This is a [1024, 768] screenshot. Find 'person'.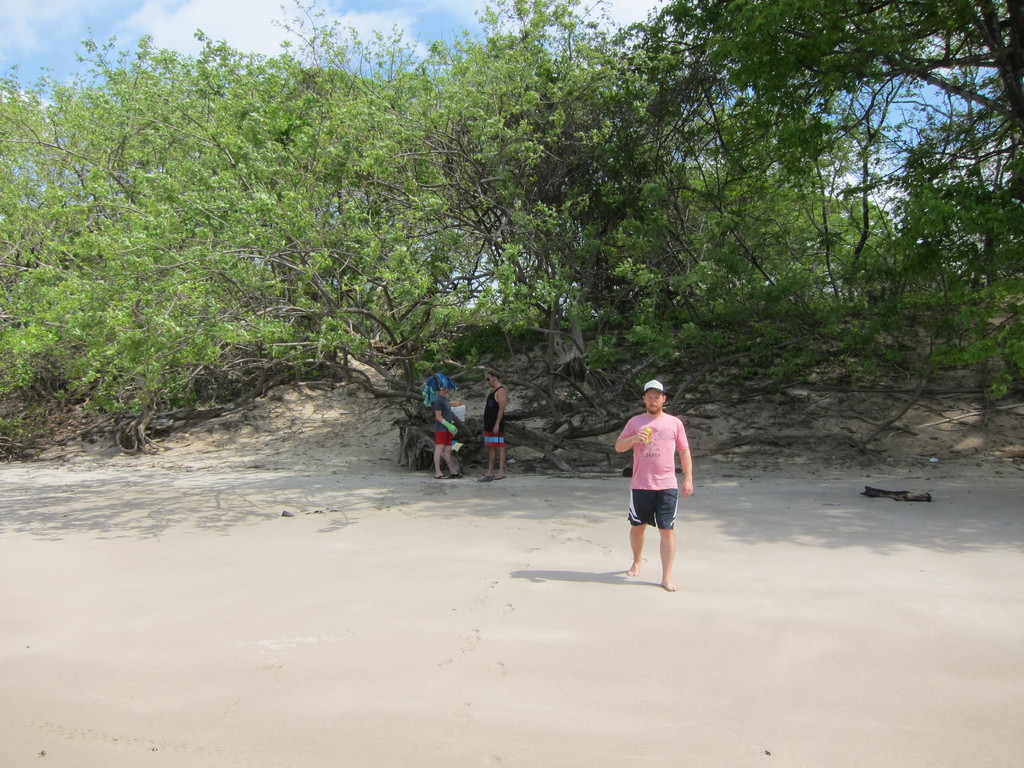
Bounding box: <box>476,368,516,481</box>.
